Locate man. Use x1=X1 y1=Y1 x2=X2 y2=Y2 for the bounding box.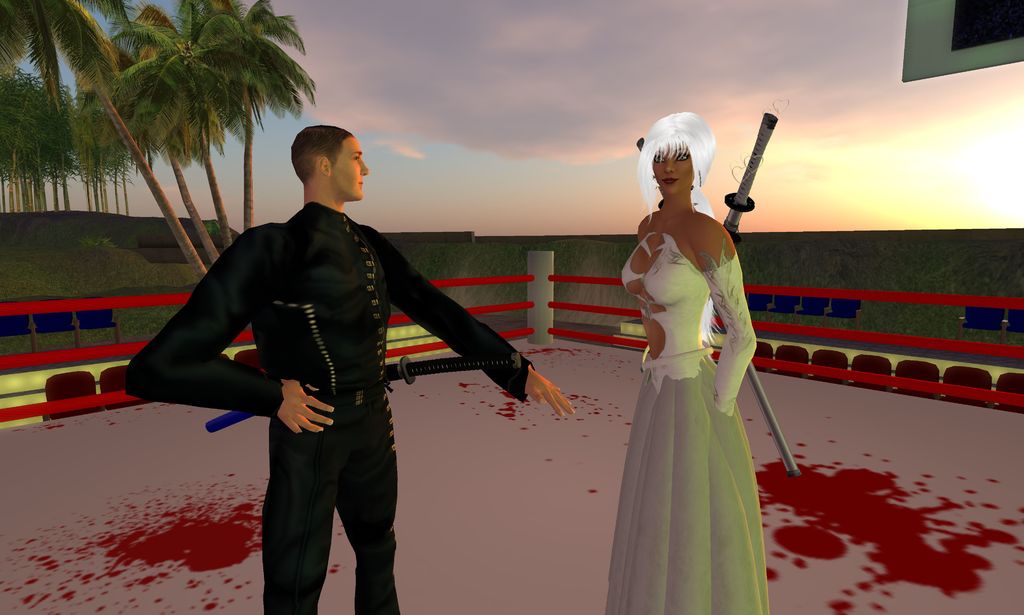
x1=142 y1=112 x2=527 y2=587.
